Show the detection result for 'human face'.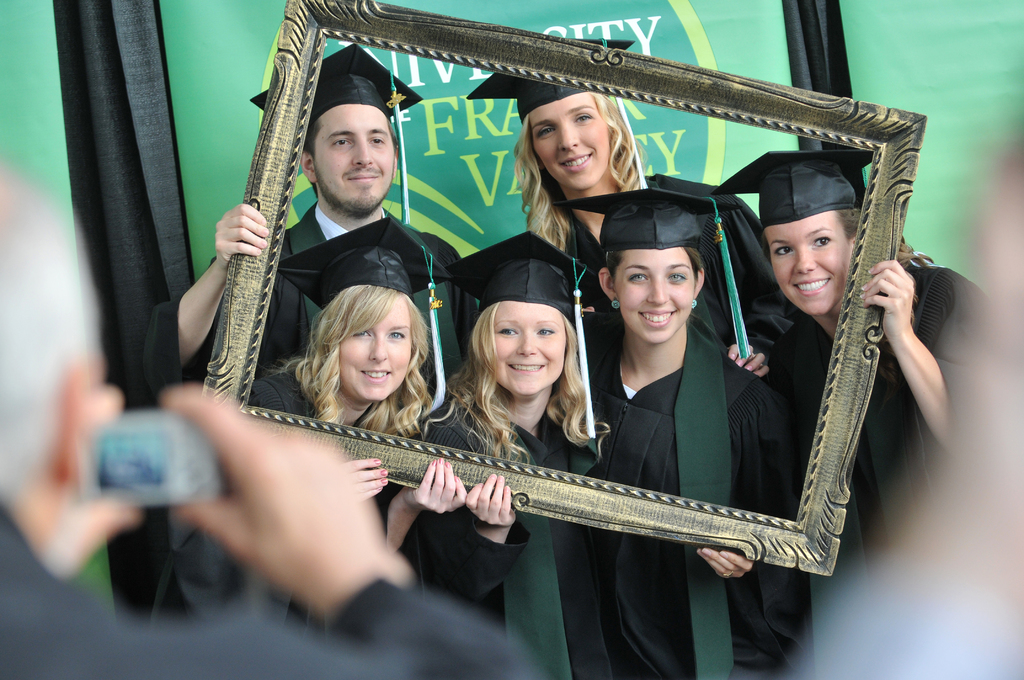
detection(338, 287, 408, 401).
